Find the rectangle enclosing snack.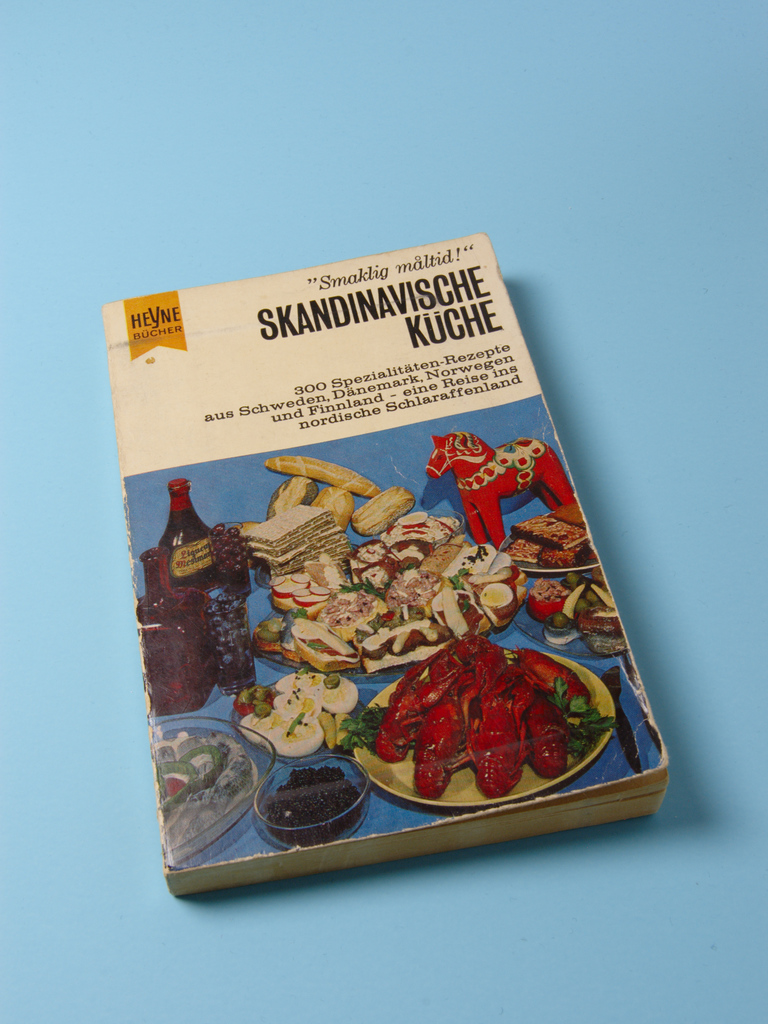
[x1=350, y1=487, x2=417, y2=531].
